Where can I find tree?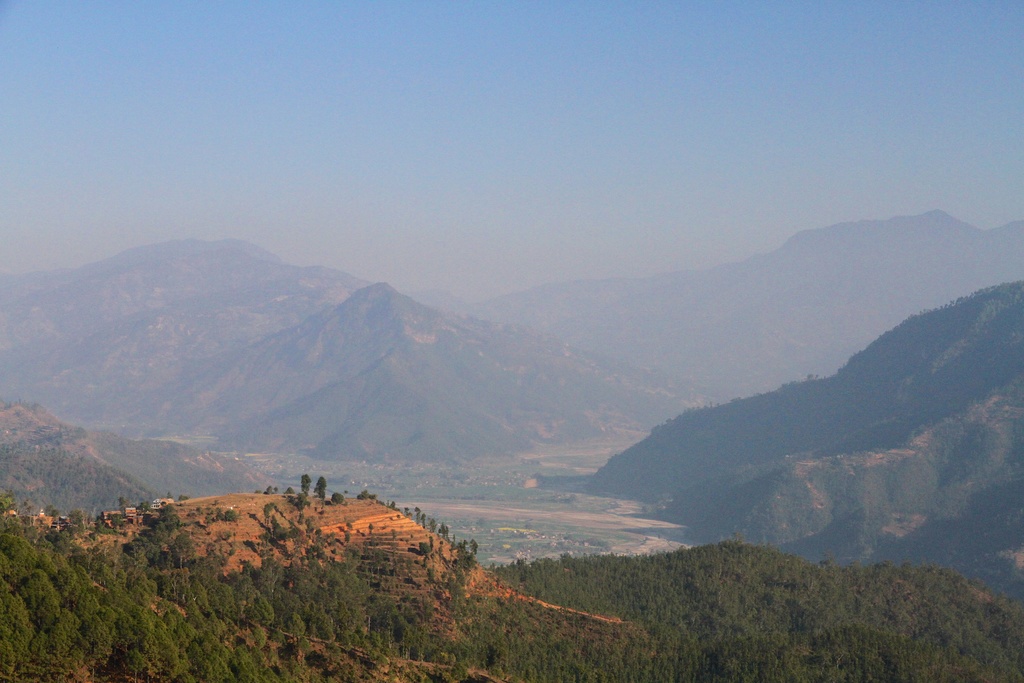
You can find it at 419 543 438 549.
